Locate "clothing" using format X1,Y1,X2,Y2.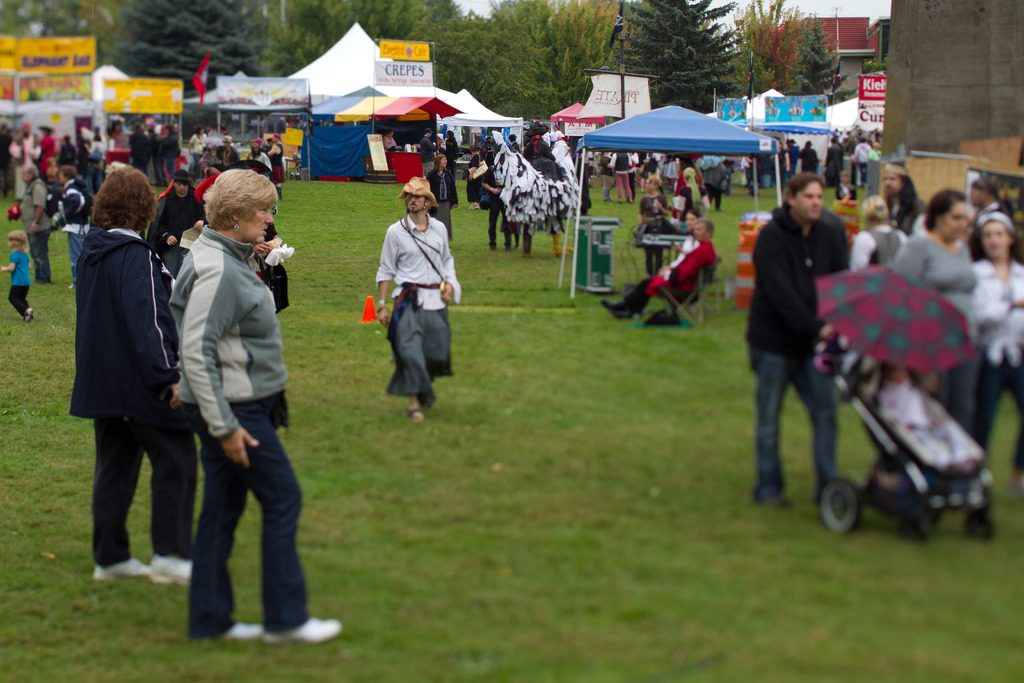
780,139,799,176.
